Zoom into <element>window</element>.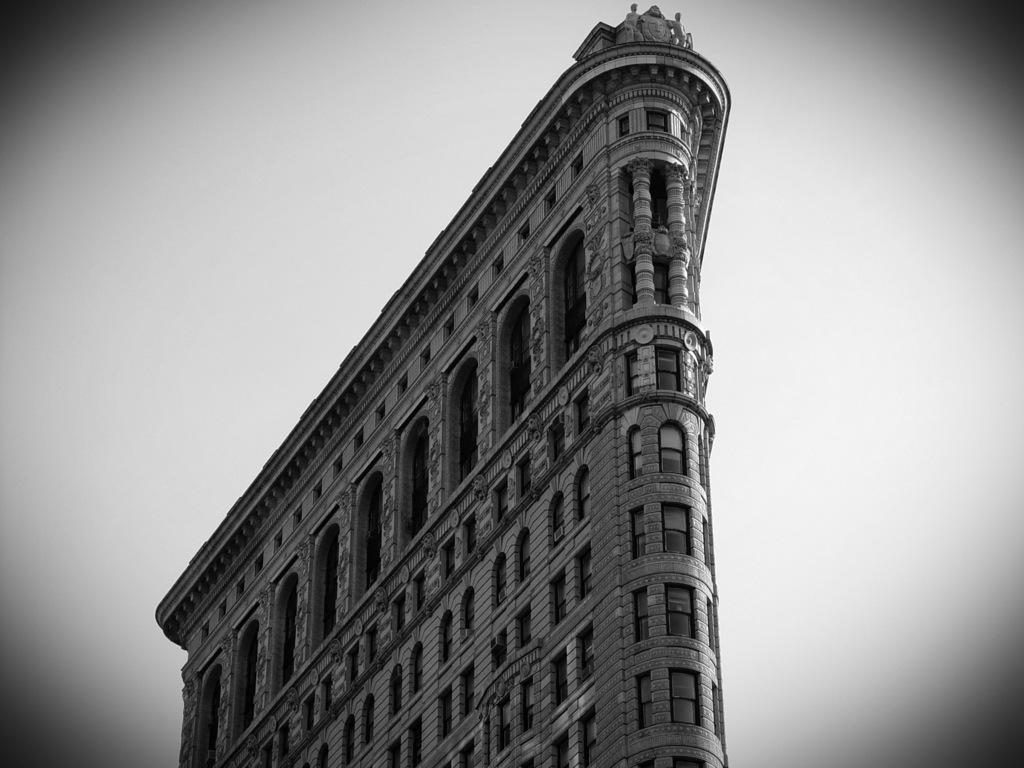
Zoom target: {"left": 626, "top": 504, "right": 647, "bottom": 562}.
